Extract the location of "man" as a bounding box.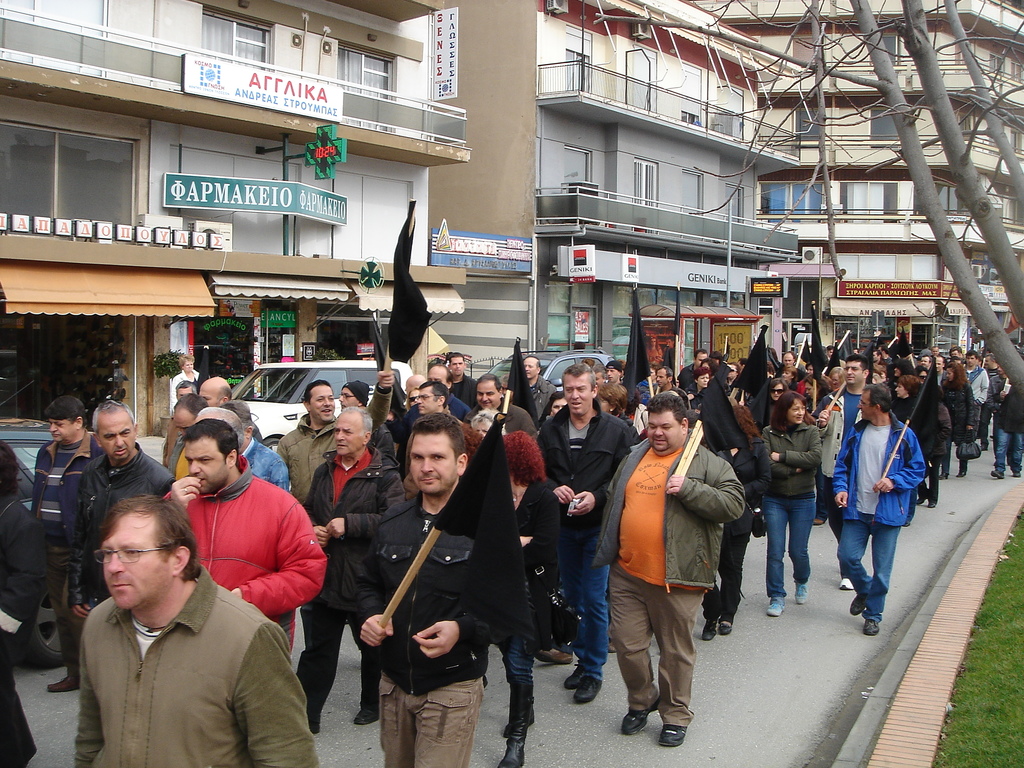
box=[201, 375, 232, 408].
